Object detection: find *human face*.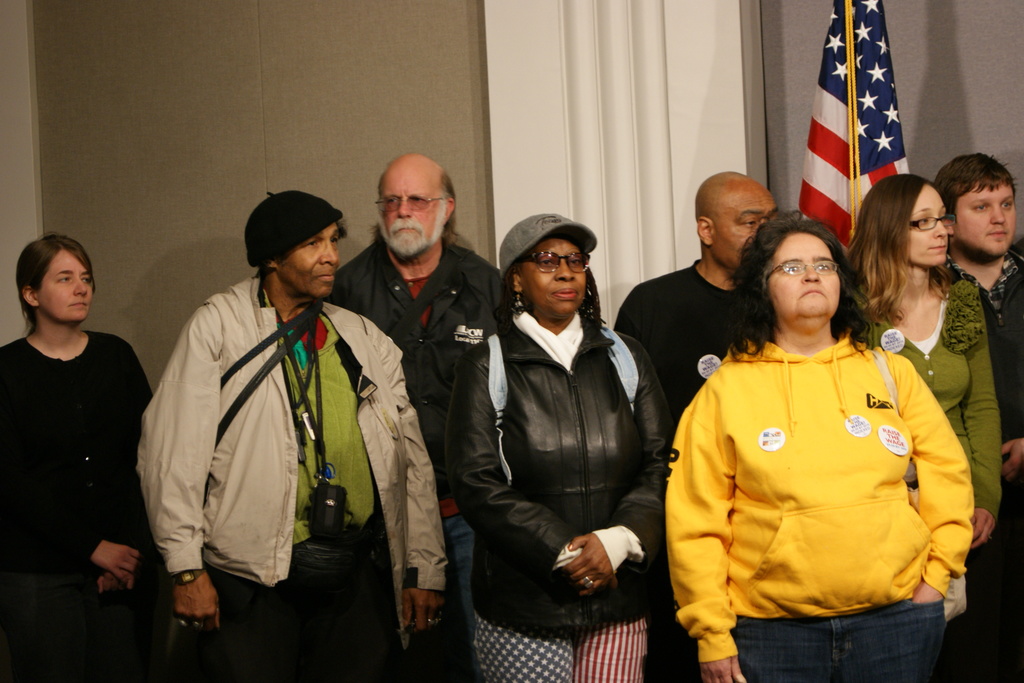
{"x1": 39, "y1": 249, "x2": 94, "y2": 322}.
